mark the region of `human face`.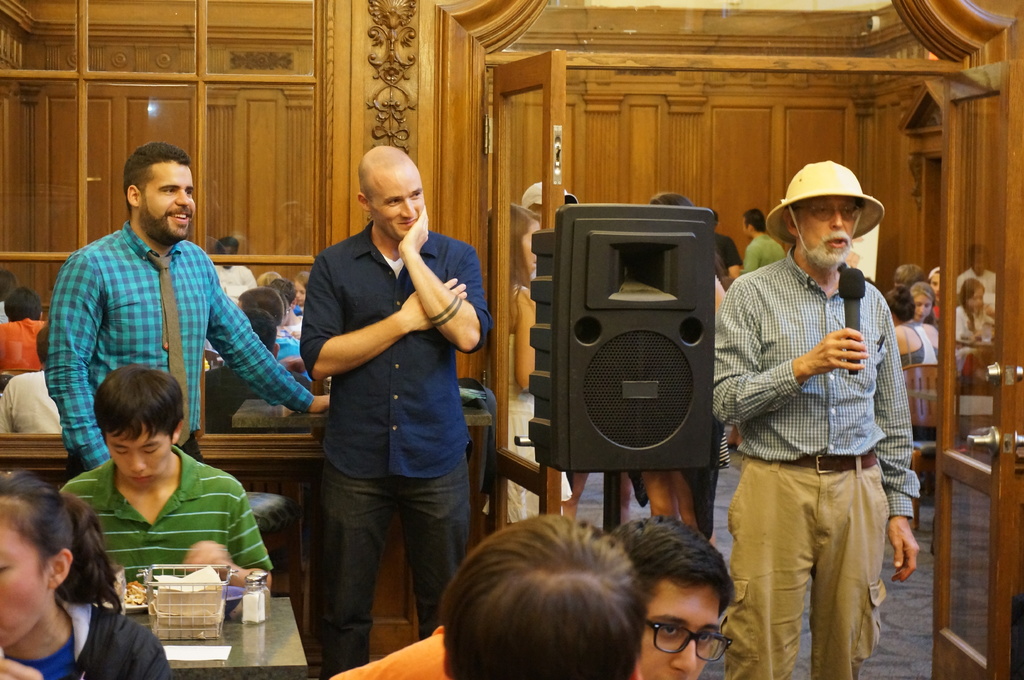
Region: <bbox>801, 197, 856, 253</bbox>.
